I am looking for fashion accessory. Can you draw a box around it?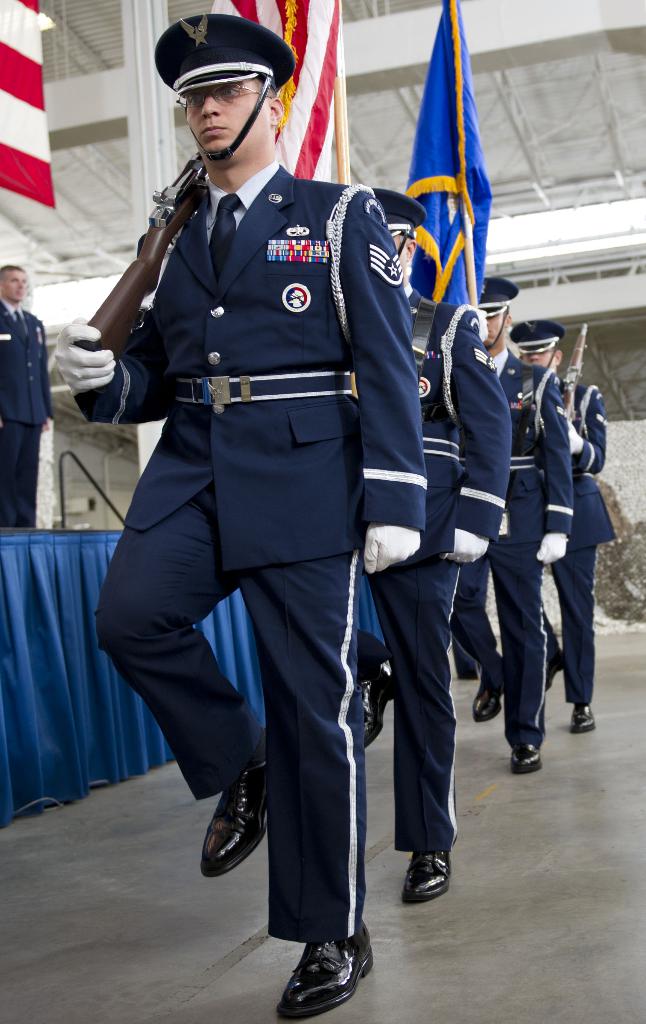
Sure, the bounding box is [400,853,453,909].
